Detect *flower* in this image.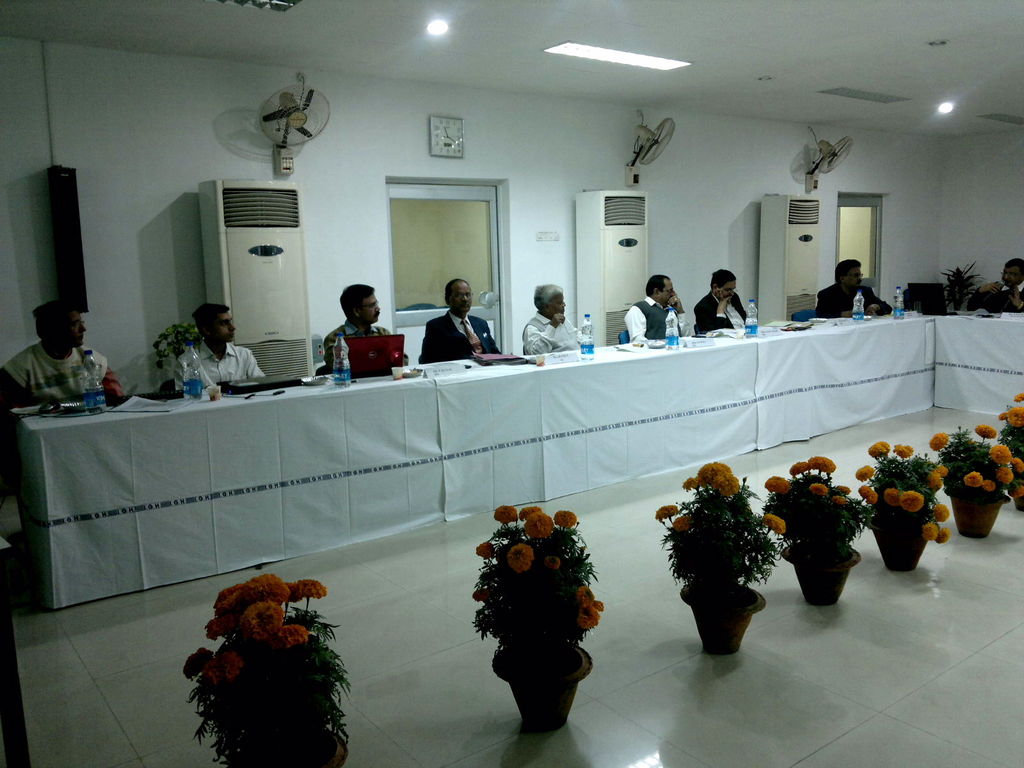
Detection: [x1=933, y1=531, x2=949, y2=546].
